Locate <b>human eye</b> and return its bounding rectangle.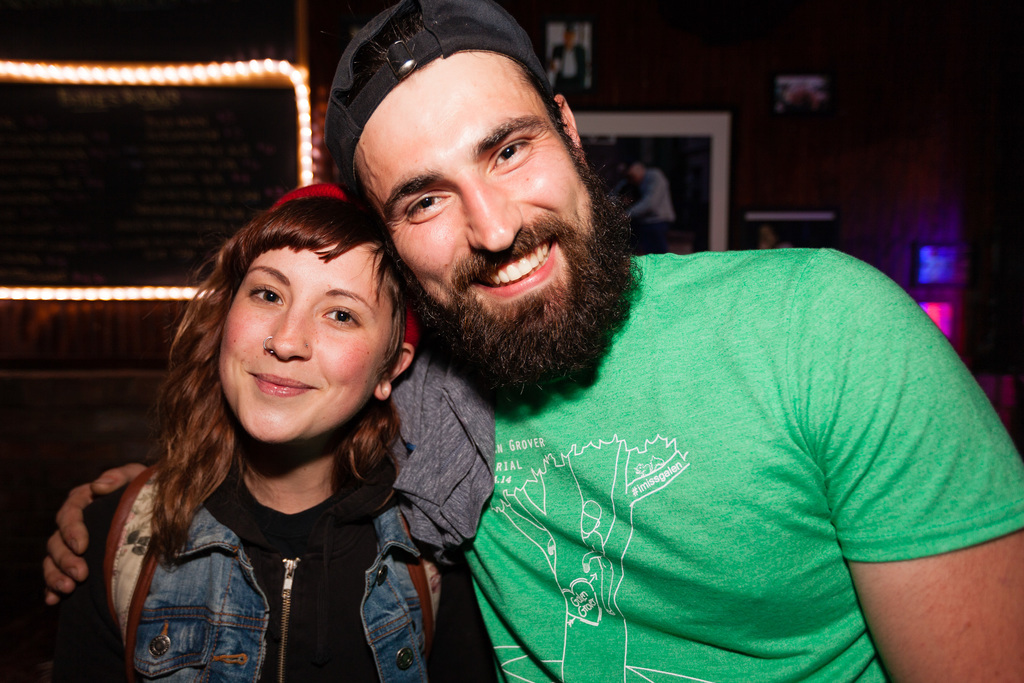
245/284/289/307.
